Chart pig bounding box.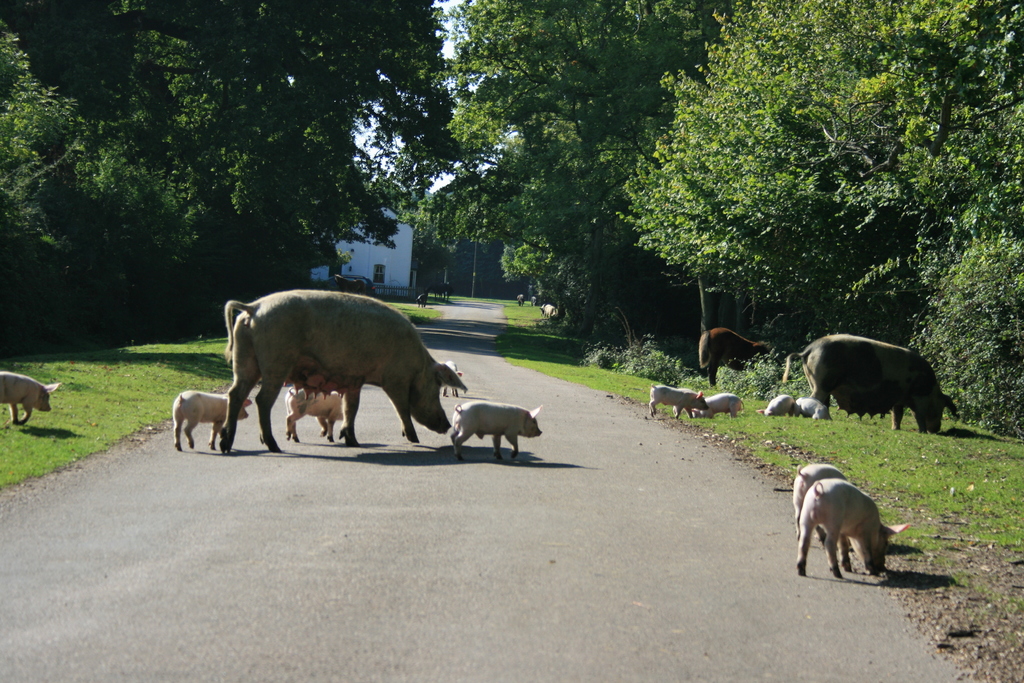
Charted: box(773, 330, 959, 431).
